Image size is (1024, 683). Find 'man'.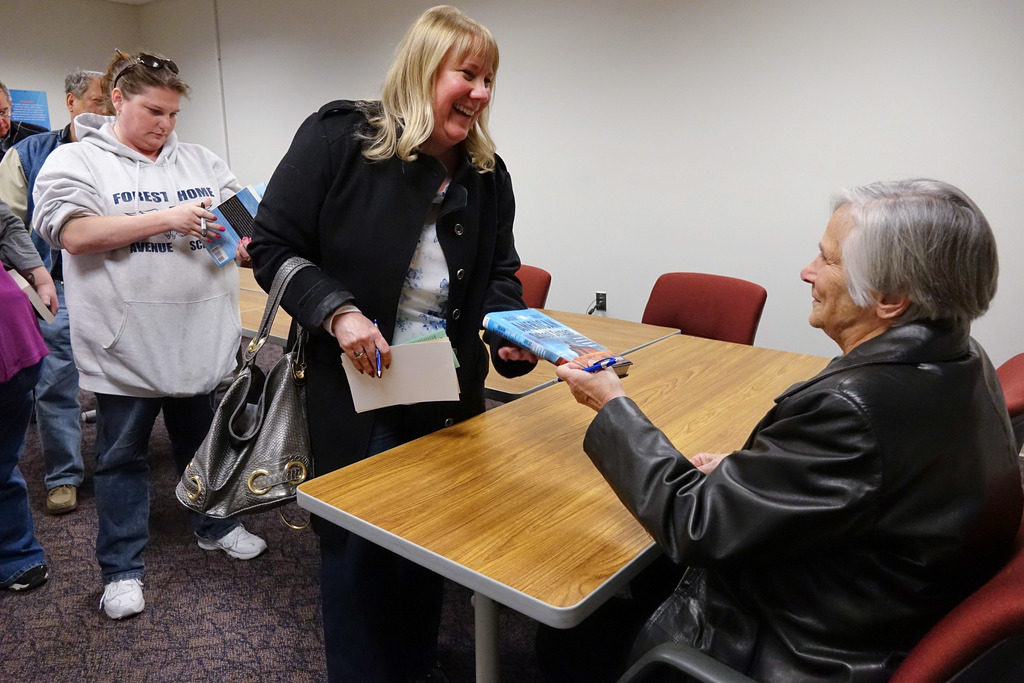
0/62/127/523.
